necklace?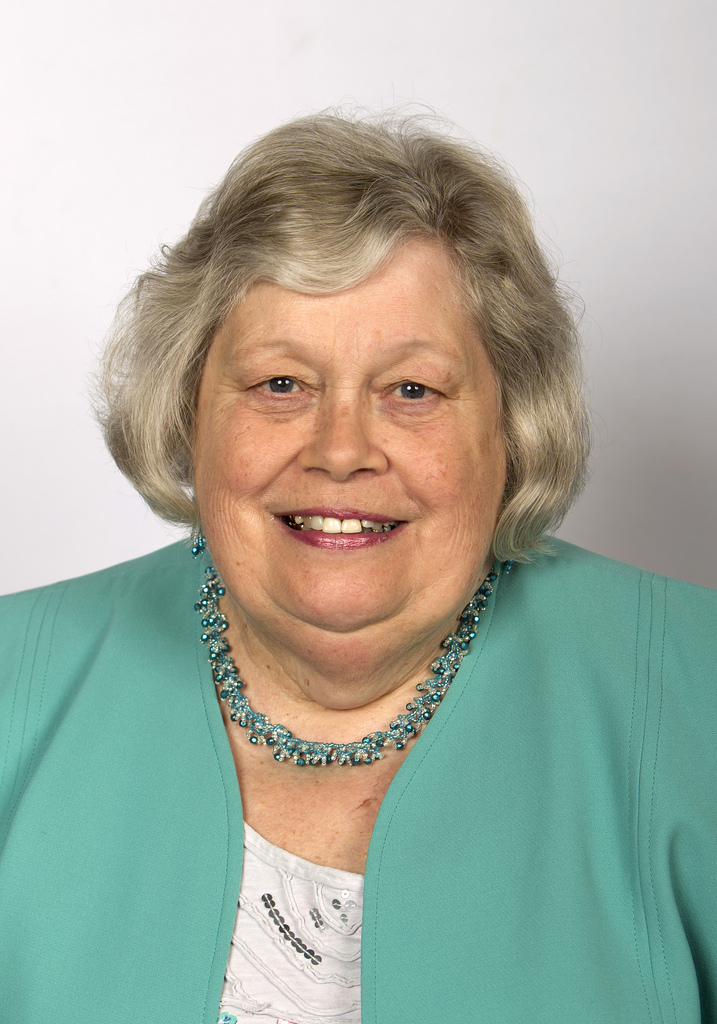
194, 562, 502, 769
